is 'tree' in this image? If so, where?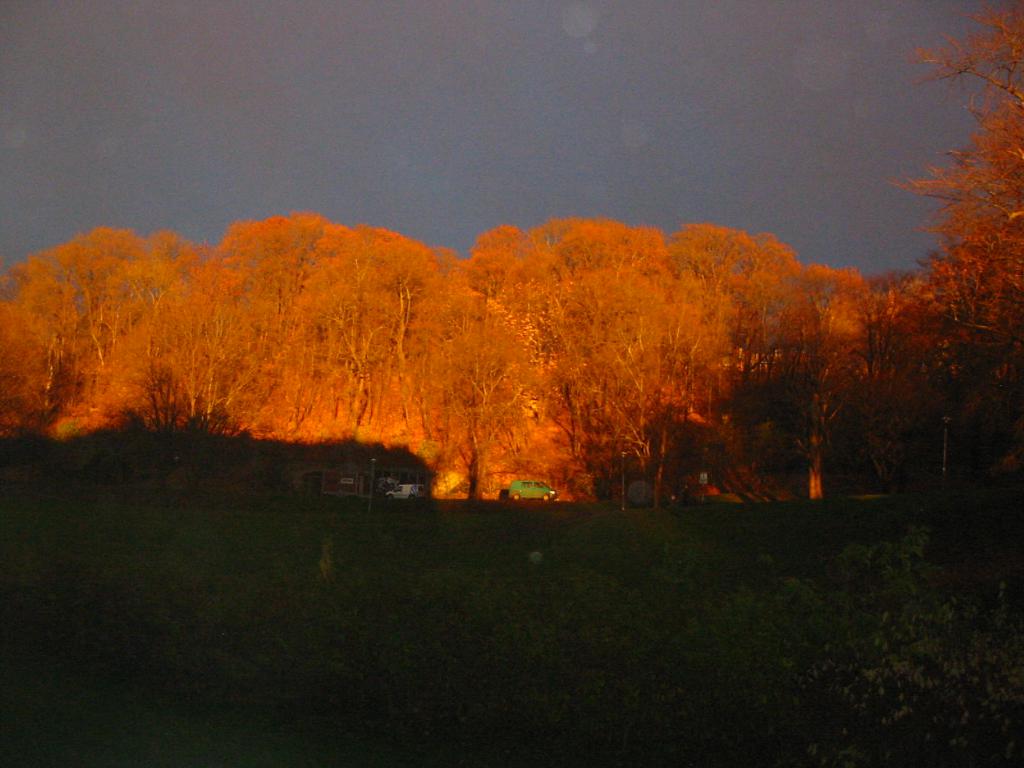
Yes, at 852/40/1023/527.
